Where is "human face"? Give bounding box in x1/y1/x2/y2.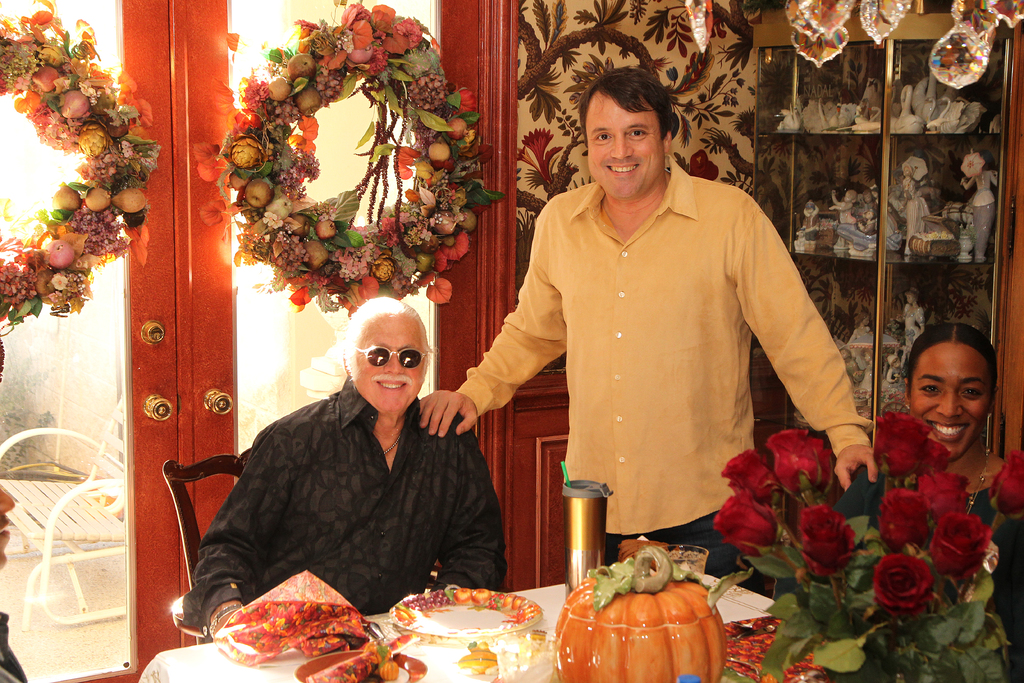
903/295/916/306.
